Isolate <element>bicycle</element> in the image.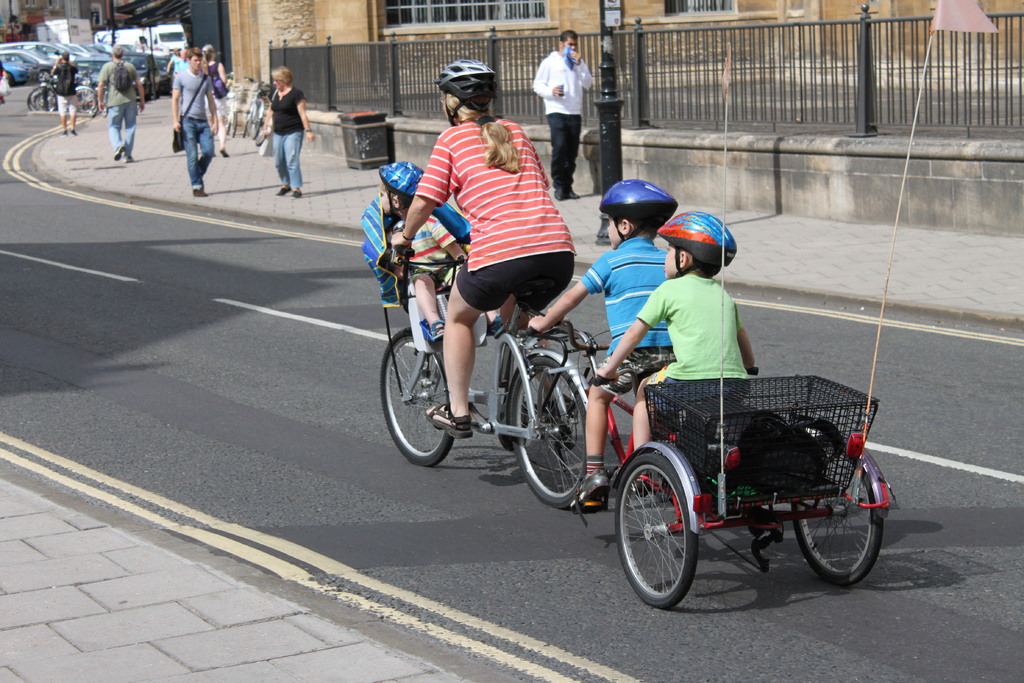
Isolated region: (240,74,271,140).
